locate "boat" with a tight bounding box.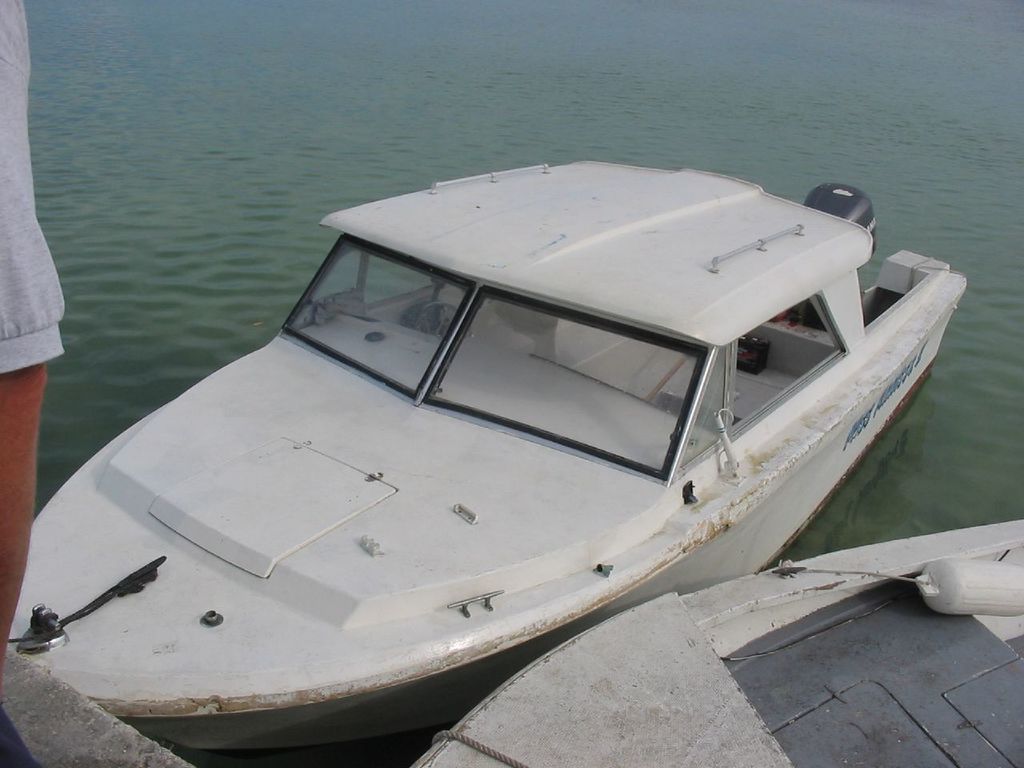
bbox=(399, 520, 1023, 767).
